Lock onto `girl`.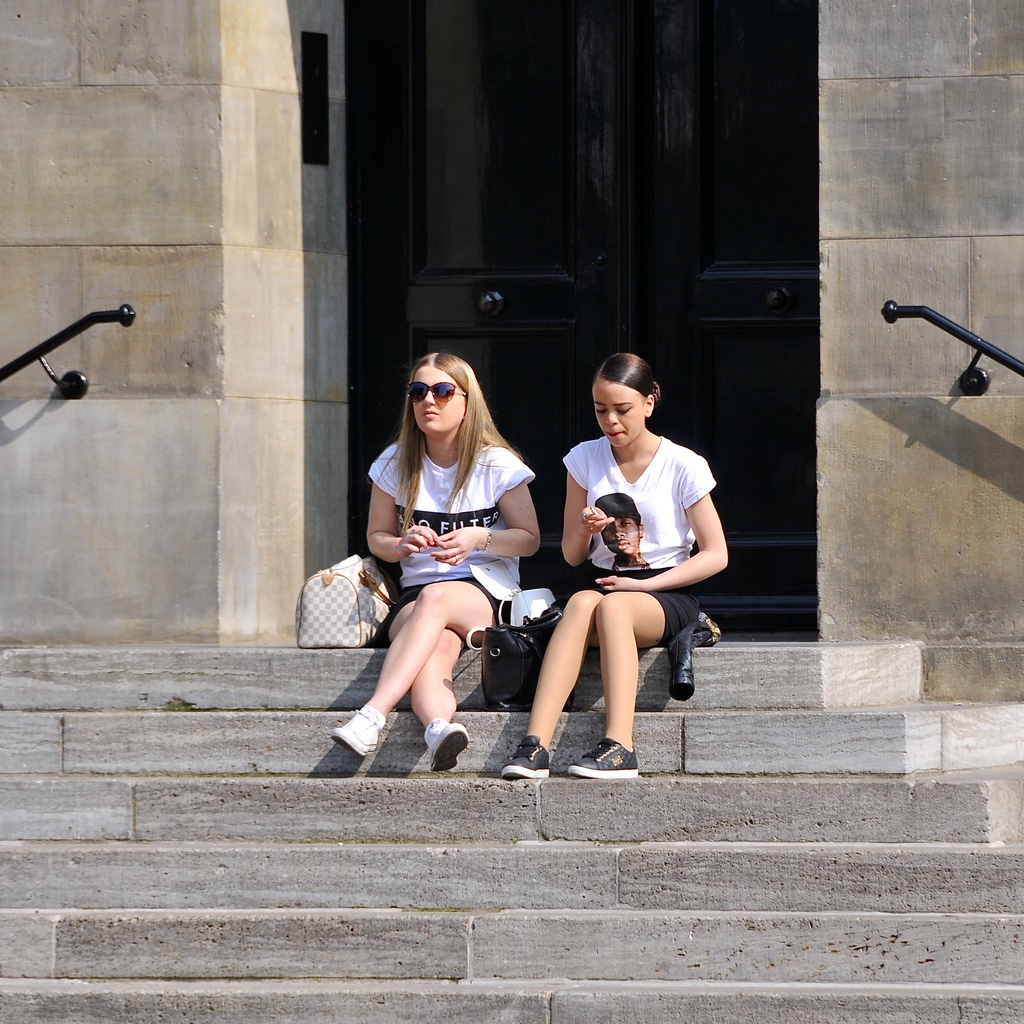
Locked: [left=501, top=350, right=730, bottom=777].
